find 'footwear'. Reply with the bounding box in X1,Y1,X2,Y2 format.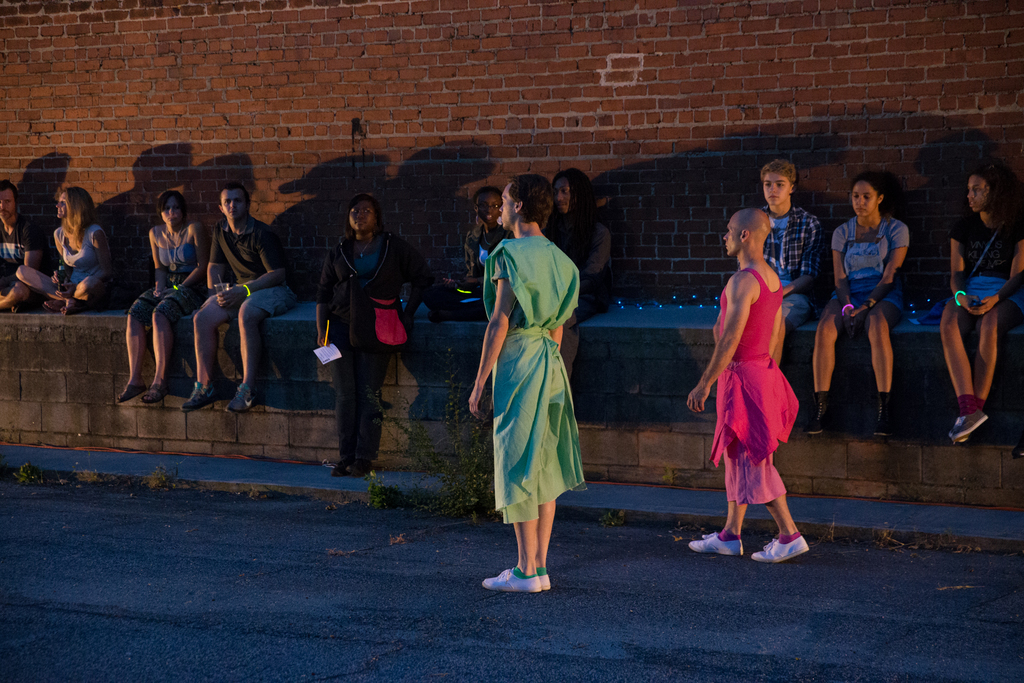
184,381,221,412.
